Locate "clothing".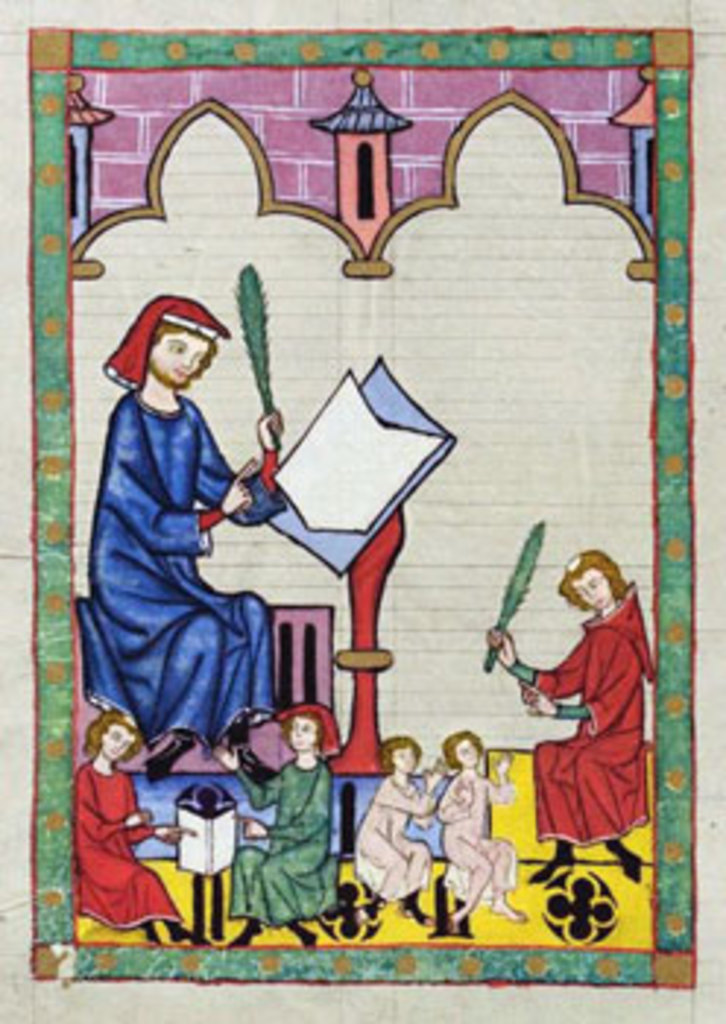
Bounding box: bbox=[70, 380, 290, 752].
